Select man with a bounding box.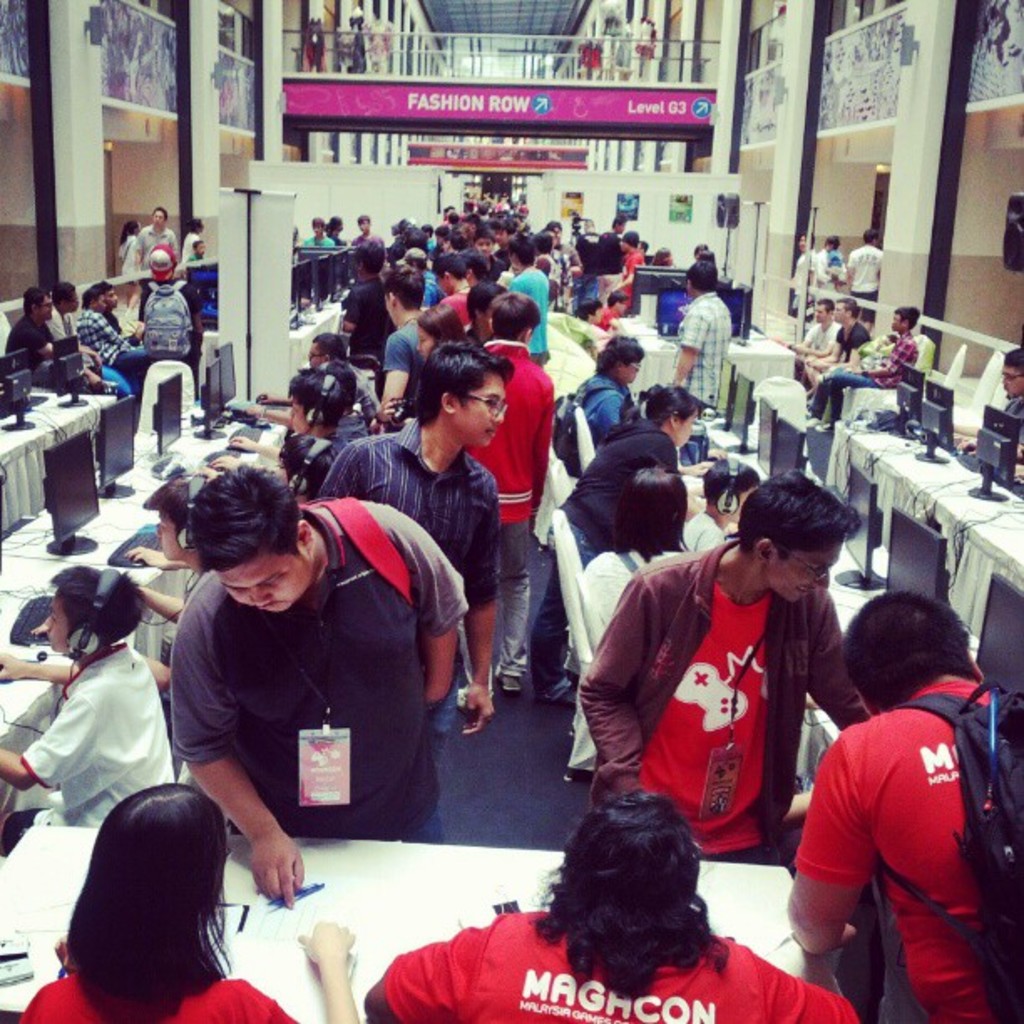
964:353:1022:462.
